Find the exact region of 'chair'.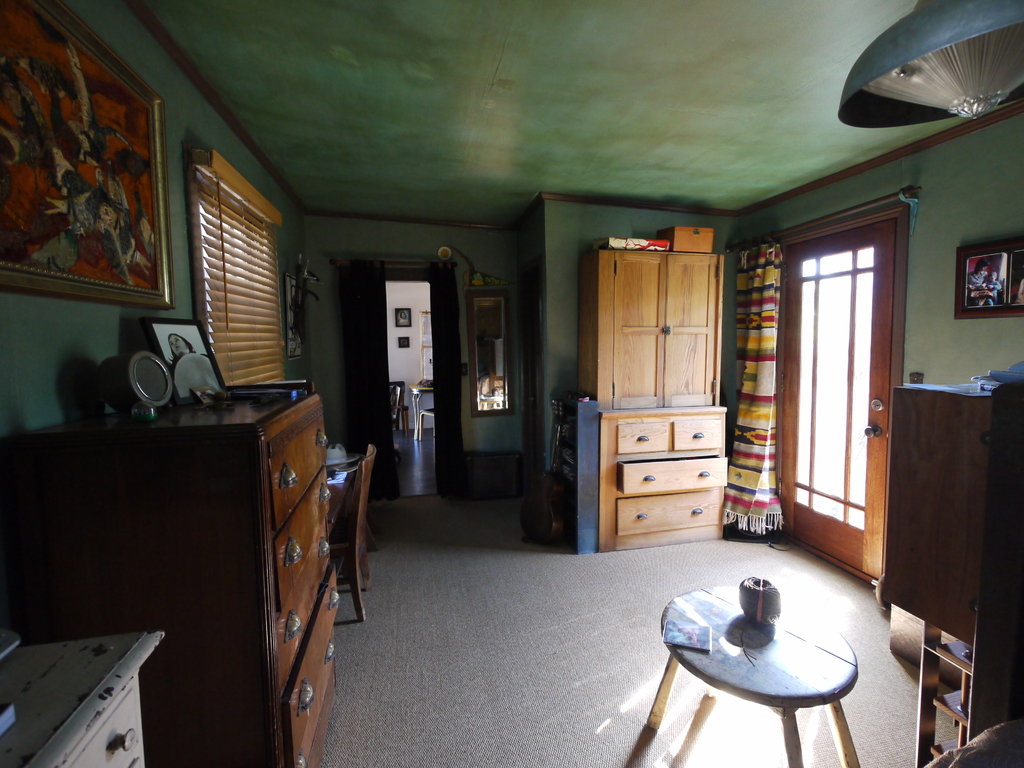
Exact region: x1=311 y1=451 x2=374 y2=602.
